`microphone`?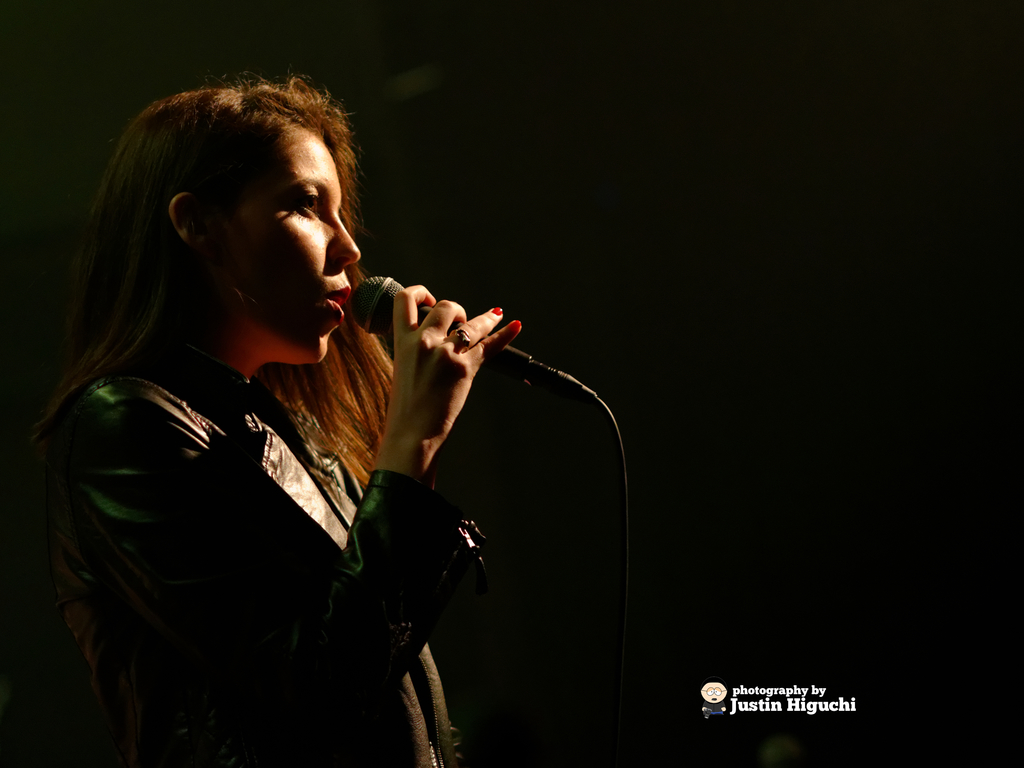
[302,270,546,436]
